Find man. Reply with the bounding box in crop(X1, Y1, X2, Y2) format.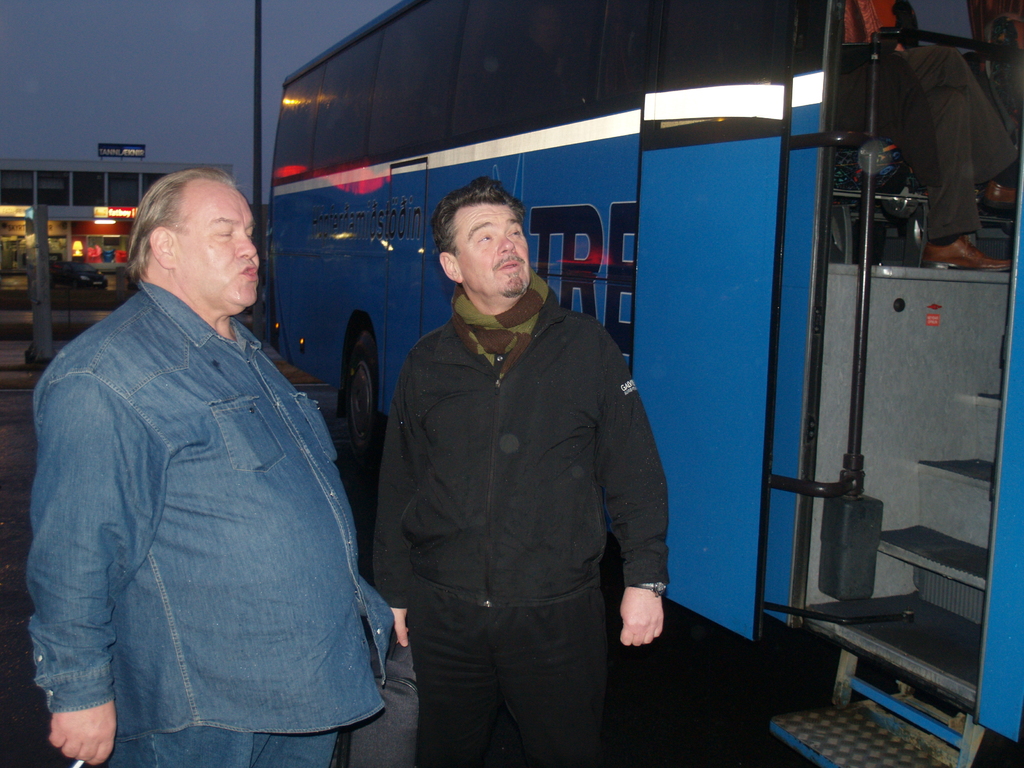
crop(20, 92, 367, 767).
